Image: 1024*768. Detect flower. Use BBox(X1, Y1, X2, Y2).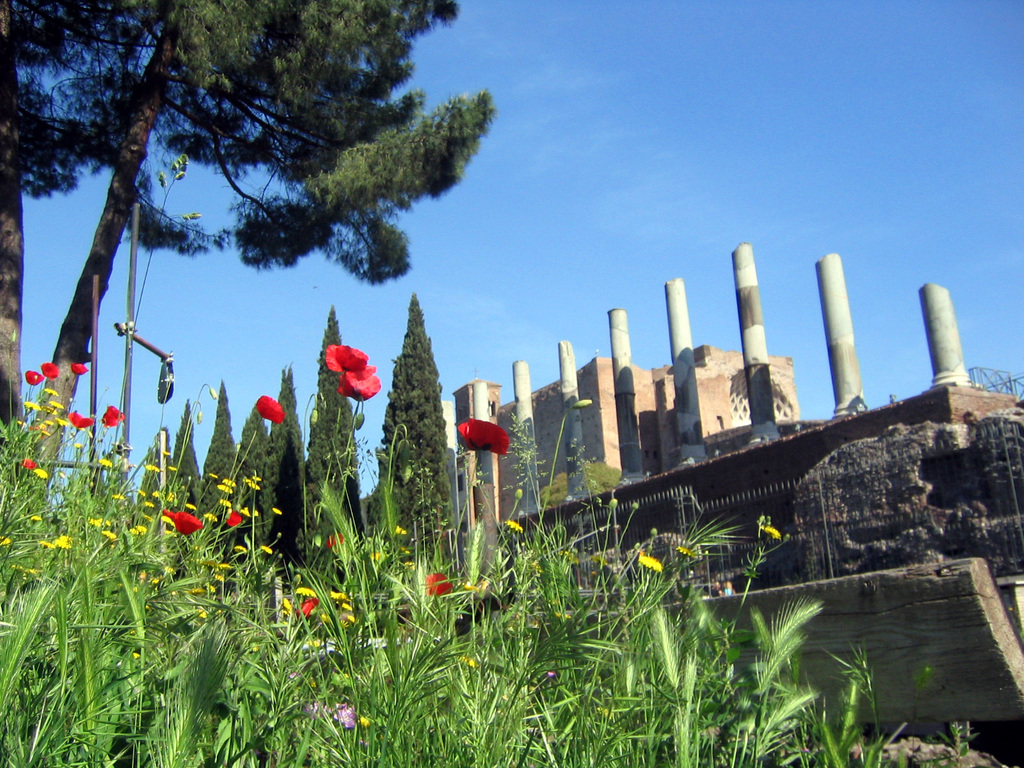
BBox(760, 520, 781, 543).
